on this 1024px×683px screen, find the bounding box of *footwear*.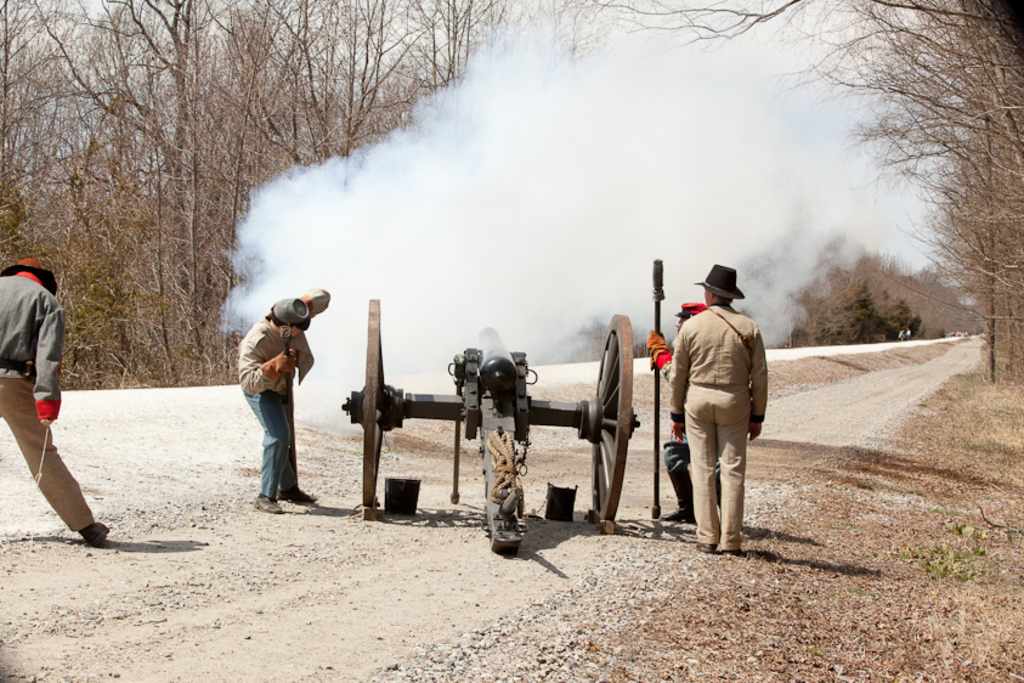
Bounding box: 81 520 113 543.
